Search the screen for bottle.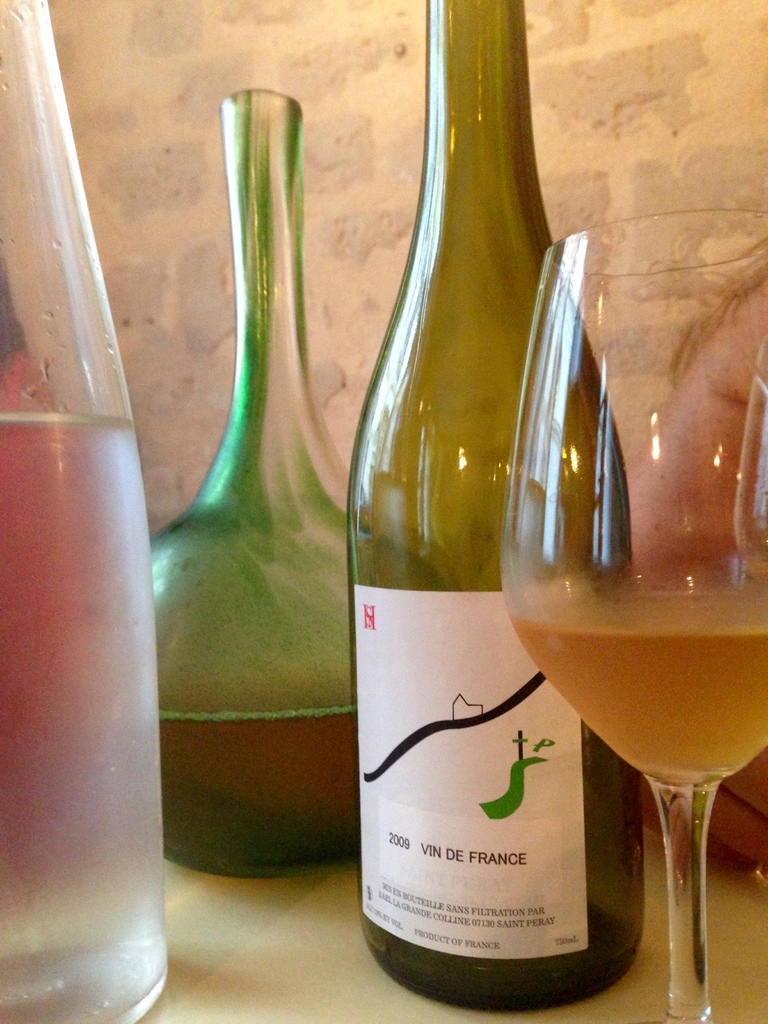
Found at BBox(350, 33, 593, 1004).
